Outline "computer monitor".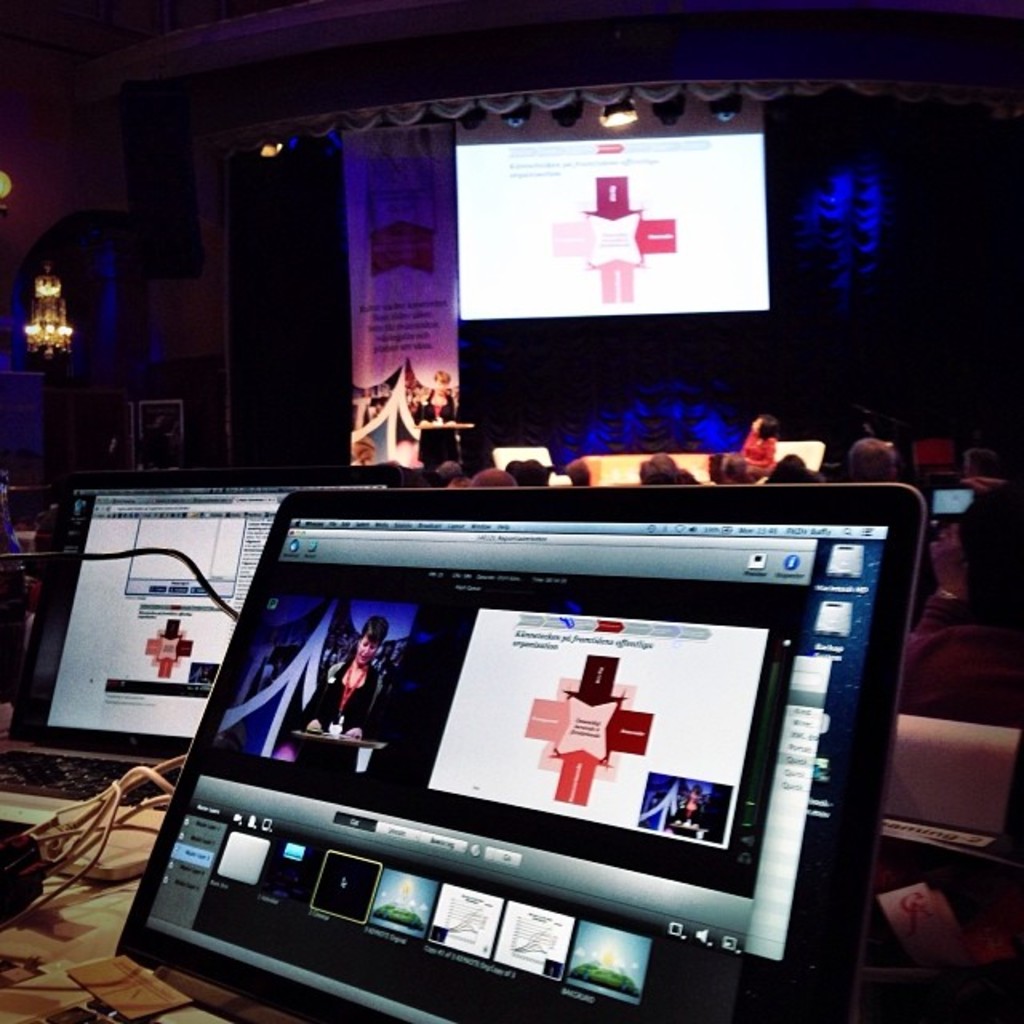
Outline: select_region(14, 474, 392, 766).
